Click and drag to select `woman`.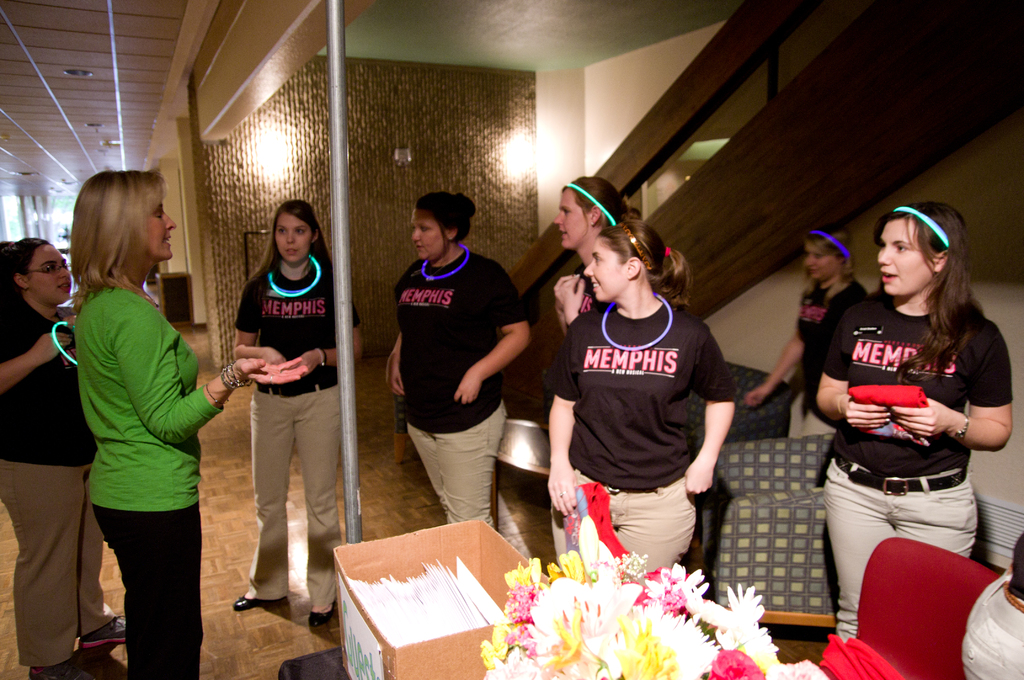
Selection: locate(804, 192, 1019, 651).
